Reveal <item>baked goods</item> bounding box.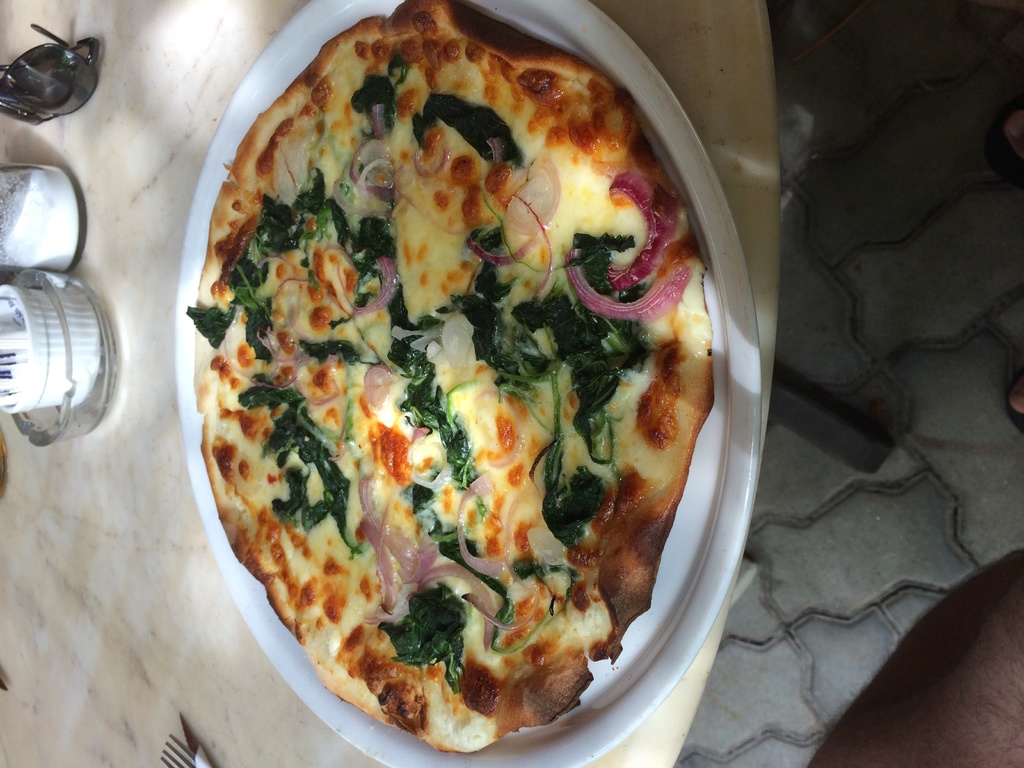
Revealed: 191 0 717 756.
